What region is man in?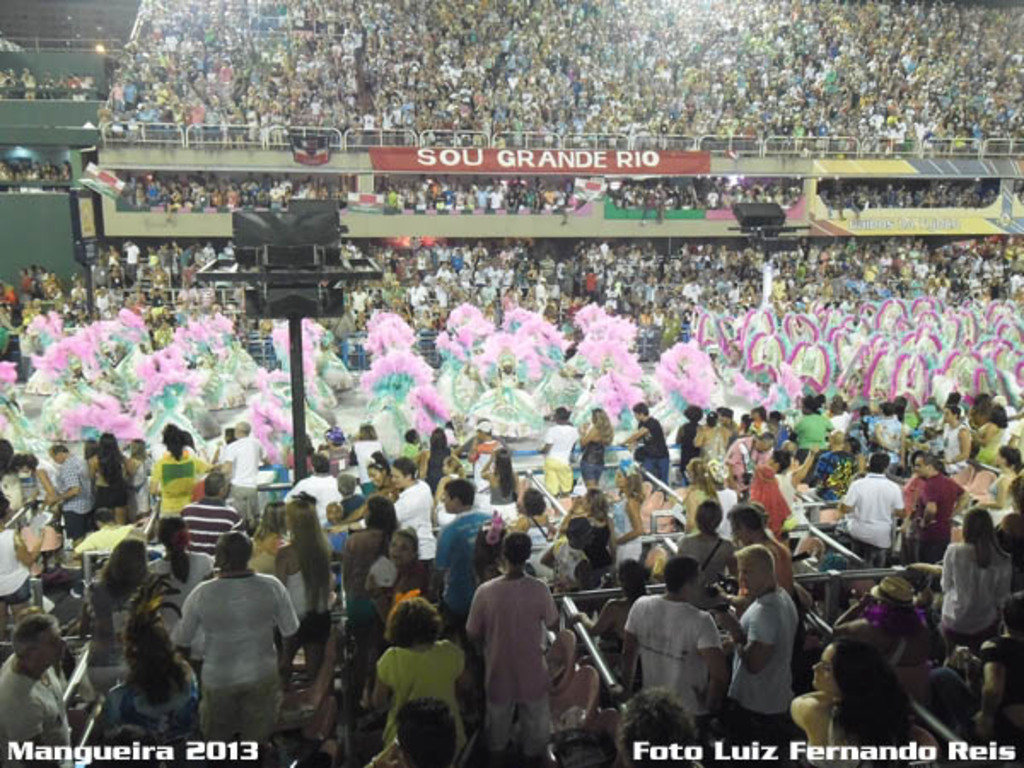
{"left": 220, "top": 422, "right": 268, "bottom": 519}.
